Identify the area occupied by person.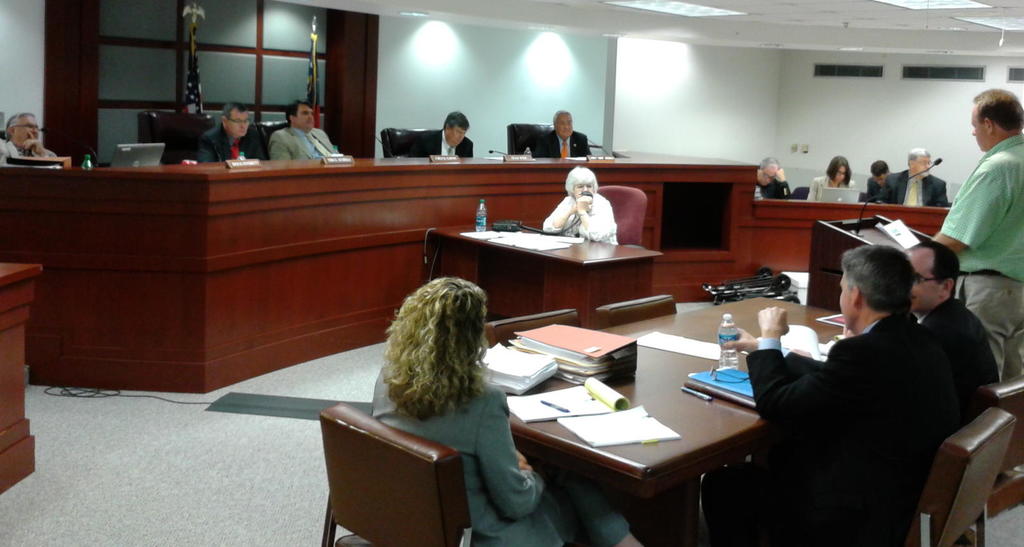
Area: {"left": 902, "top": 239, "right": 997, "bottom": 484}.
